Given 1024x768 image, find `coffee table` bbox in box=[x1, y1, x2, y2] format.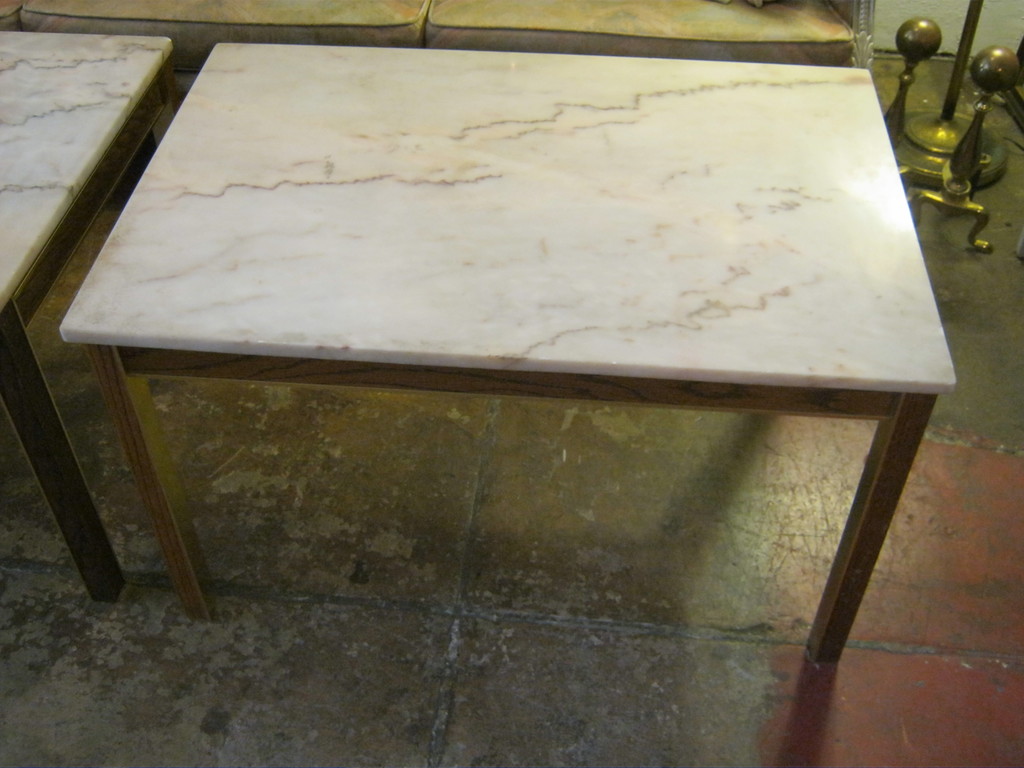
box=[0, 24, 172, 610].
